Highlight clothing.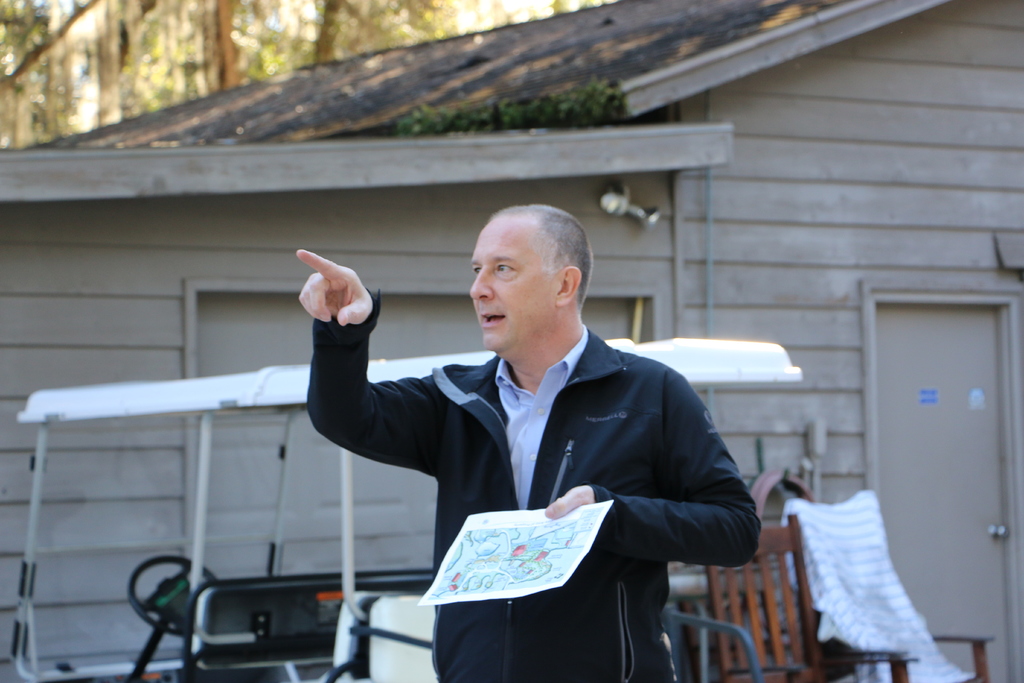
Highlighted region: 327 290 757 661.
